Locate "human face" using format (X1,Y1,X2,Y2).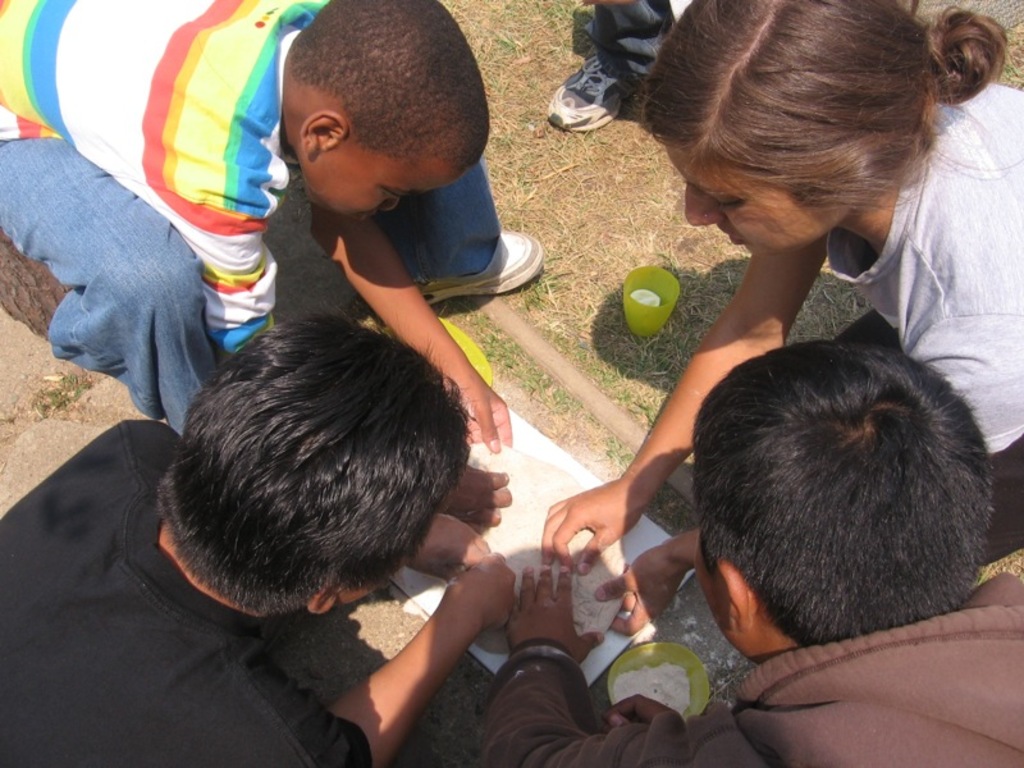
(667,147,835,261).
